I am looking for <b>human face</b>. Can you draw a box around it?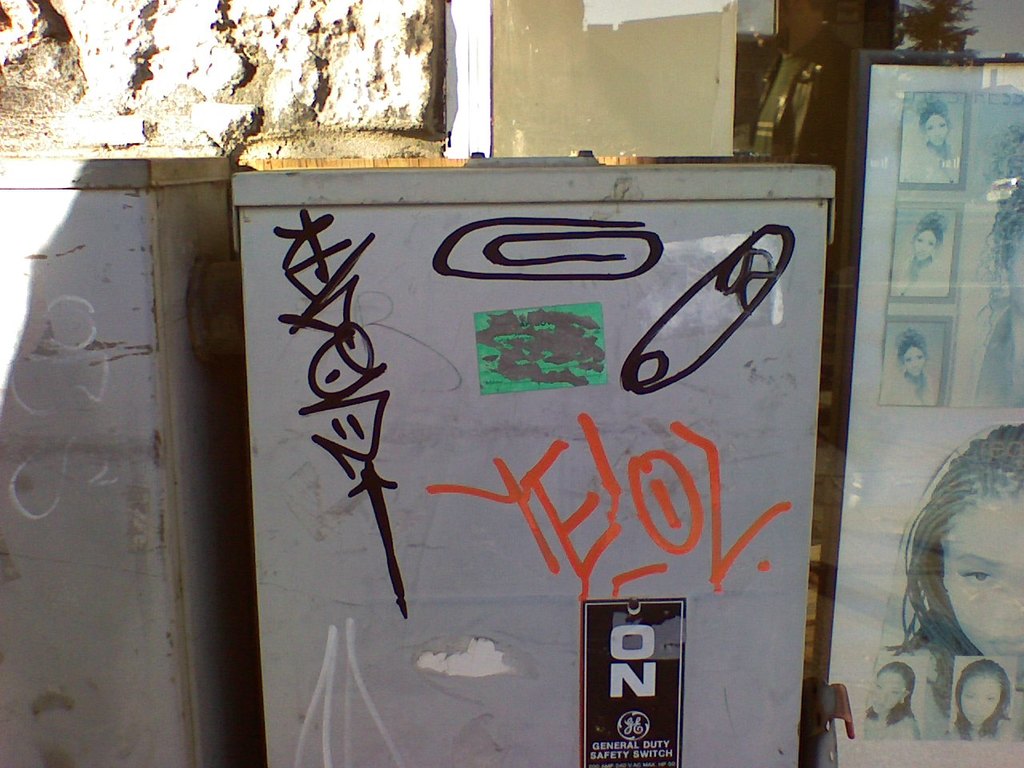
Sure, the bounding box is box(910, 204, 942, 268).
